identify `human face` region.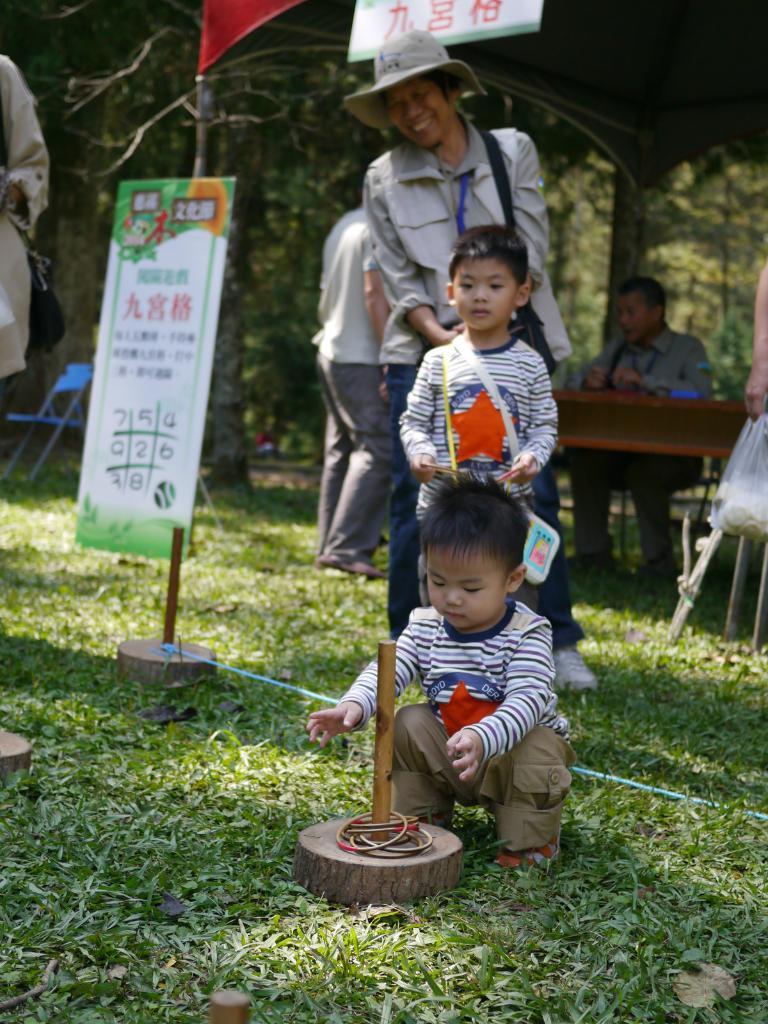
Region: 616/288/647/344.
